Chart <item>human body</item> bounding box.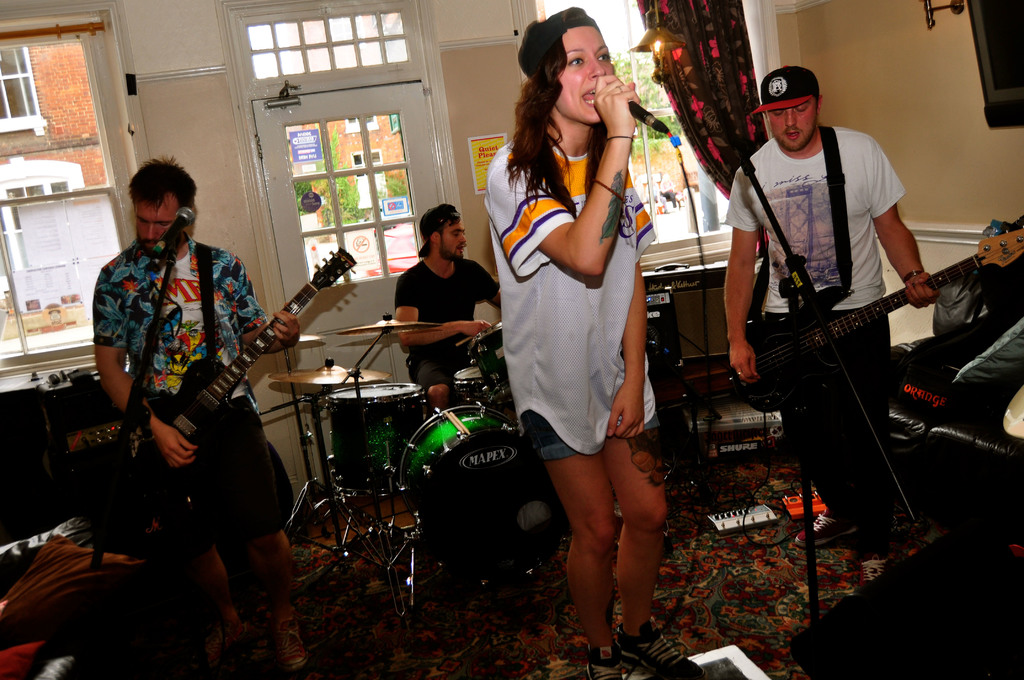
Charted: bbox=[90, 245, 305, 675].
